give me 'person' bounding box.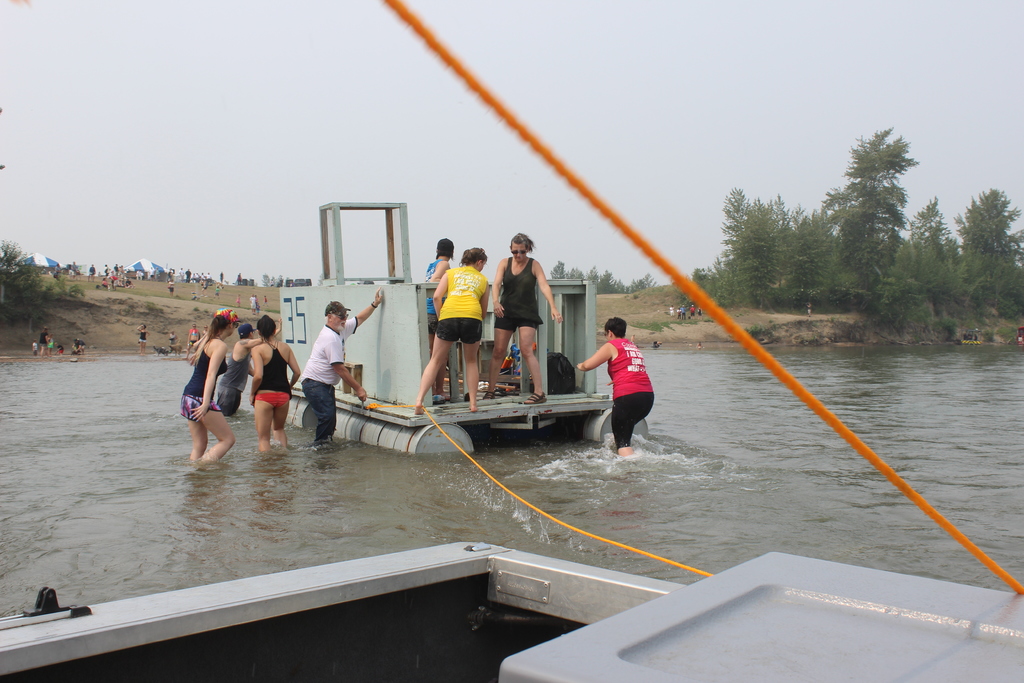
[left=675, top=308, right=683, bottom=317].
